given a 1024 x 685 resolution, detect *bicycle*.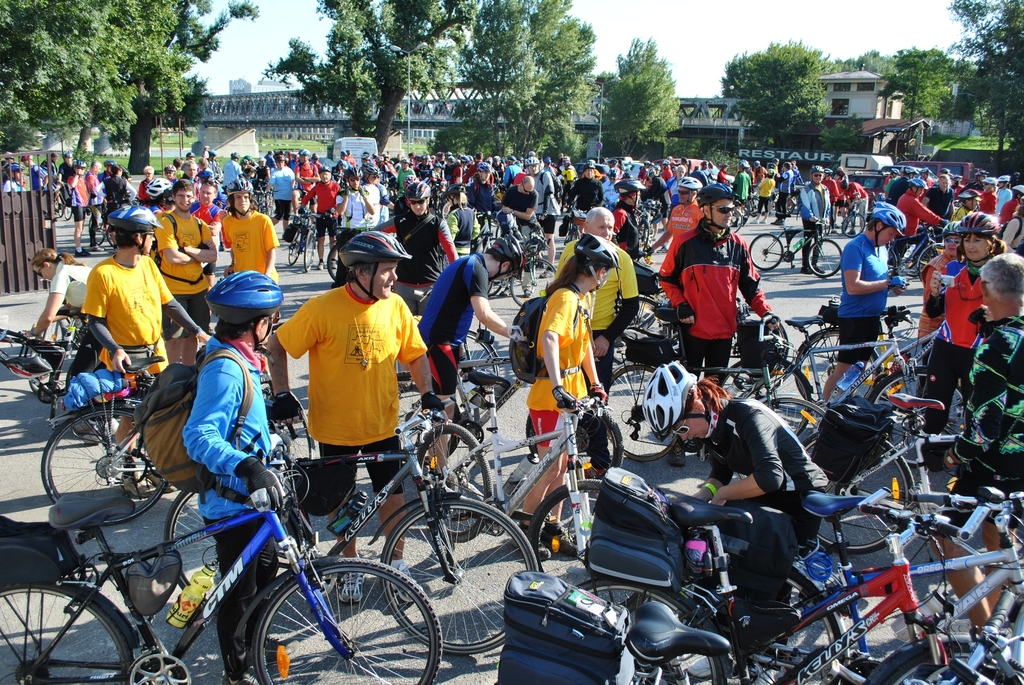
bbox(0, 450, 425, 684).
